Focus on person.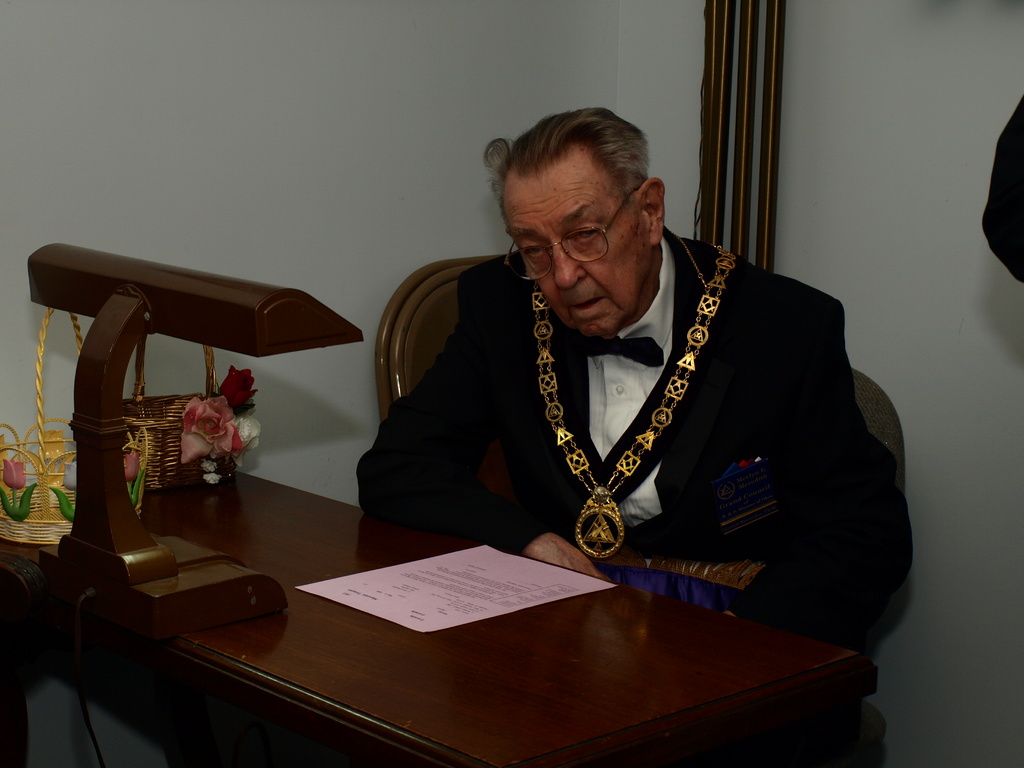
Focused at (372,113,881,644).
